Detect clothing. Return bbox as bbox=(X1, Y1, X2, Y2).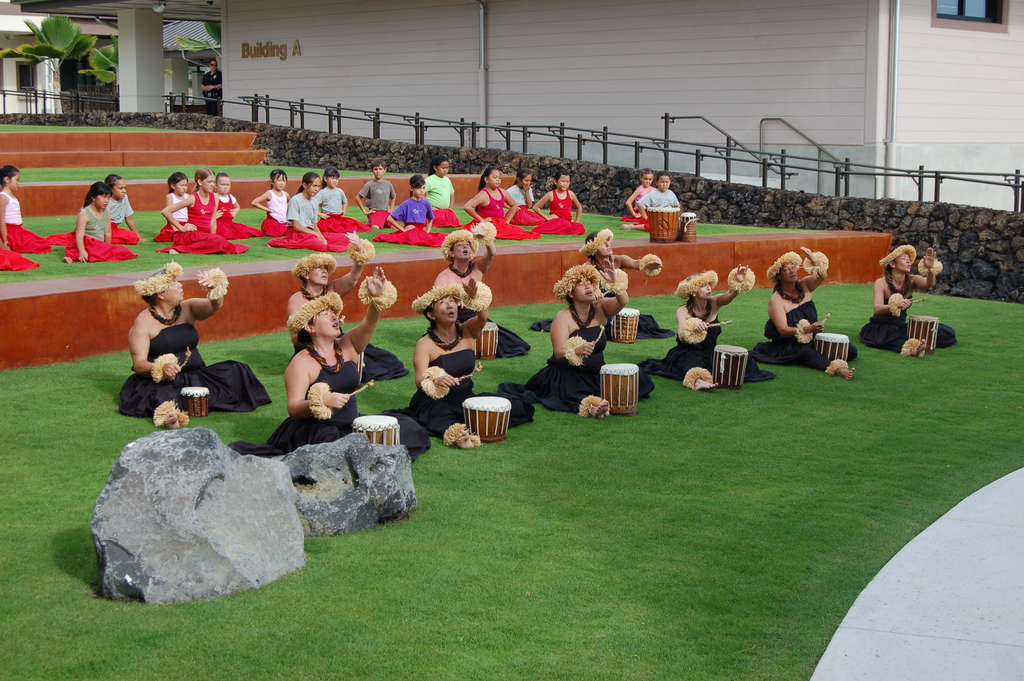
bbox=(269, 190, 351, 249).
